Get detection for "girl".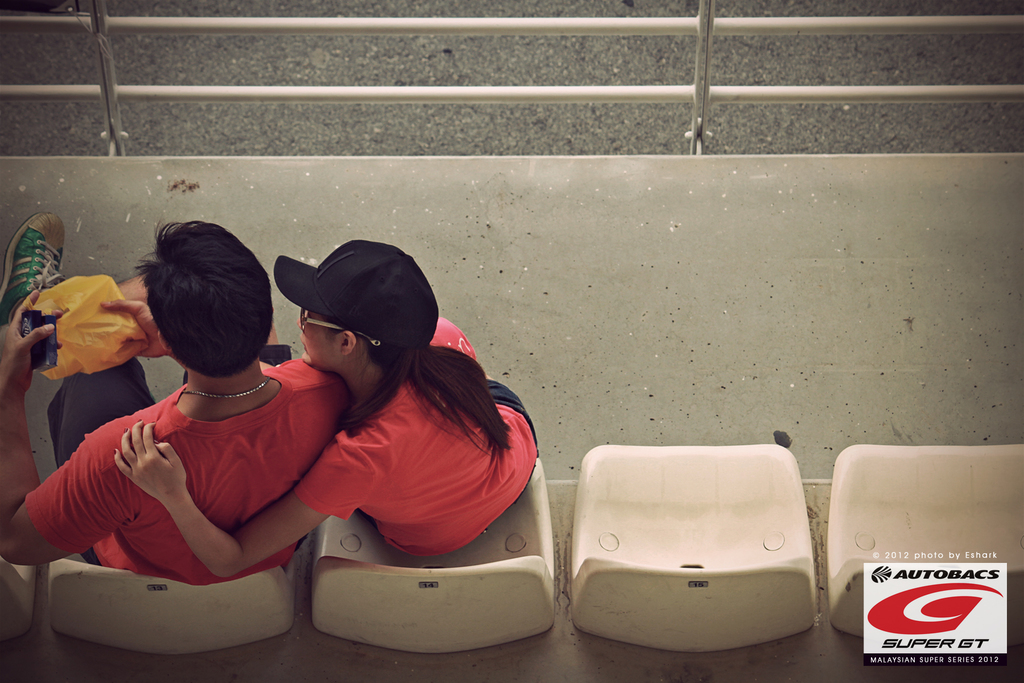
Detection: 113, 238, 538, 577.
